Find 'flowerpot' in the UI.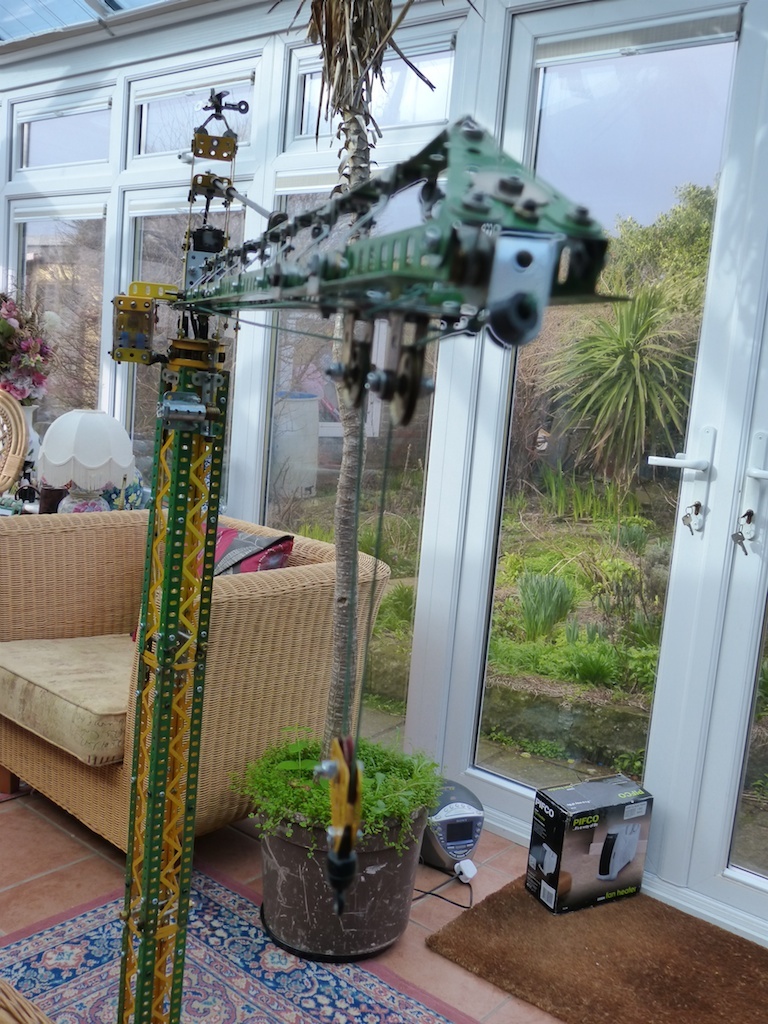
UI element at (left=247, top=775, right=438, bottom=952).
